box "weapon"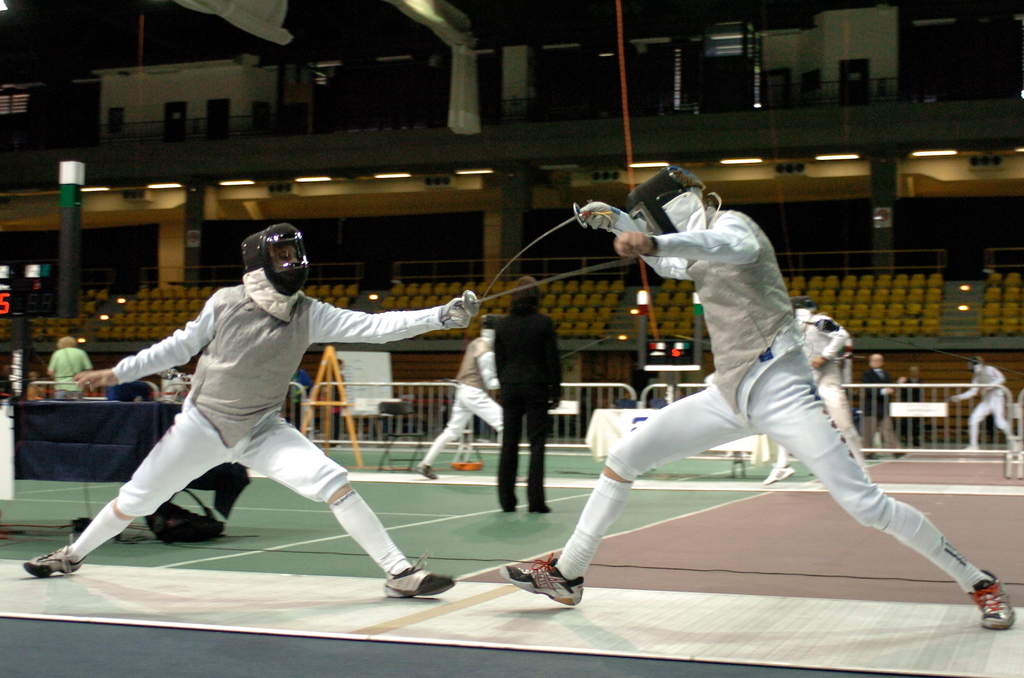
x1=480 y1=198 x2=594 y2=311
